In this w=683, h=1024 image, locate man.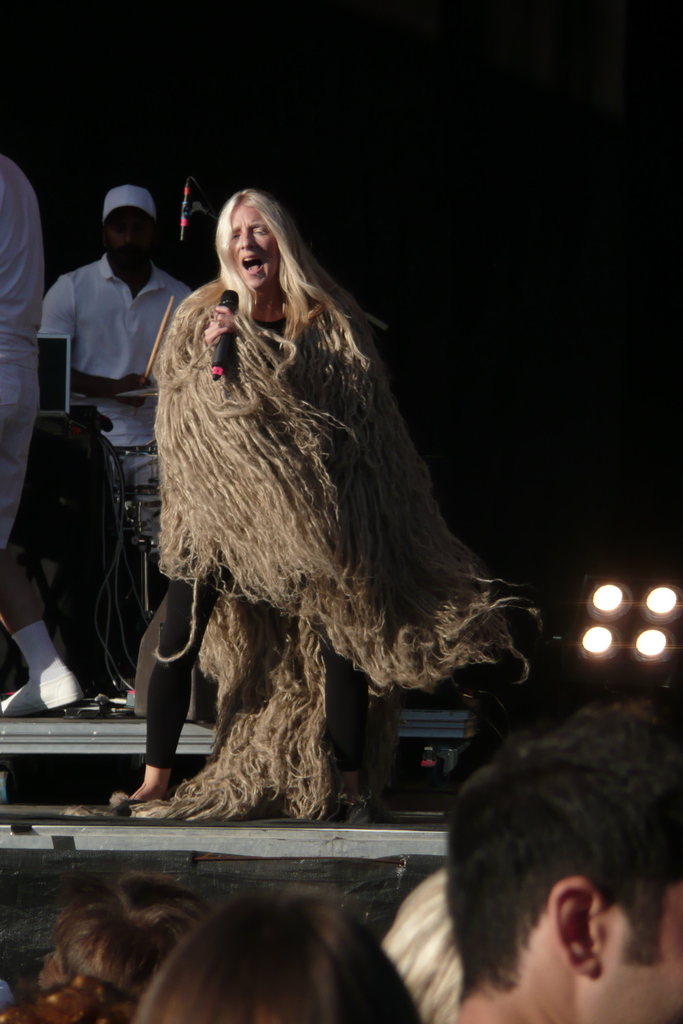
Bounding box: bbox=(24, 189, 181, 548).
